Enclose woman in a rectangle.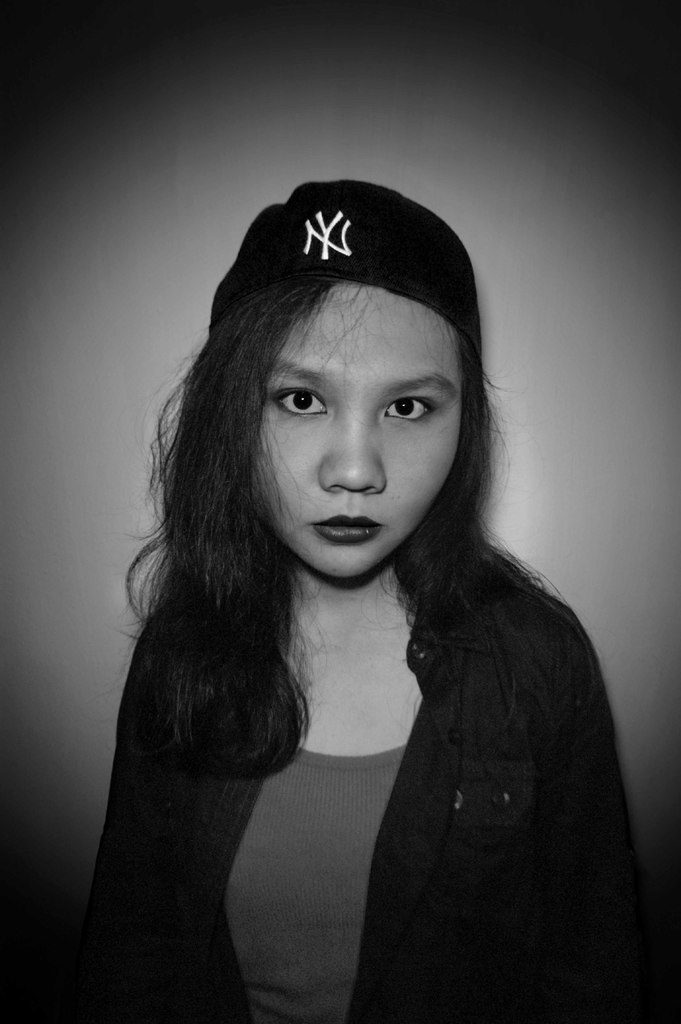
region(118, 189, 611, 1023).
